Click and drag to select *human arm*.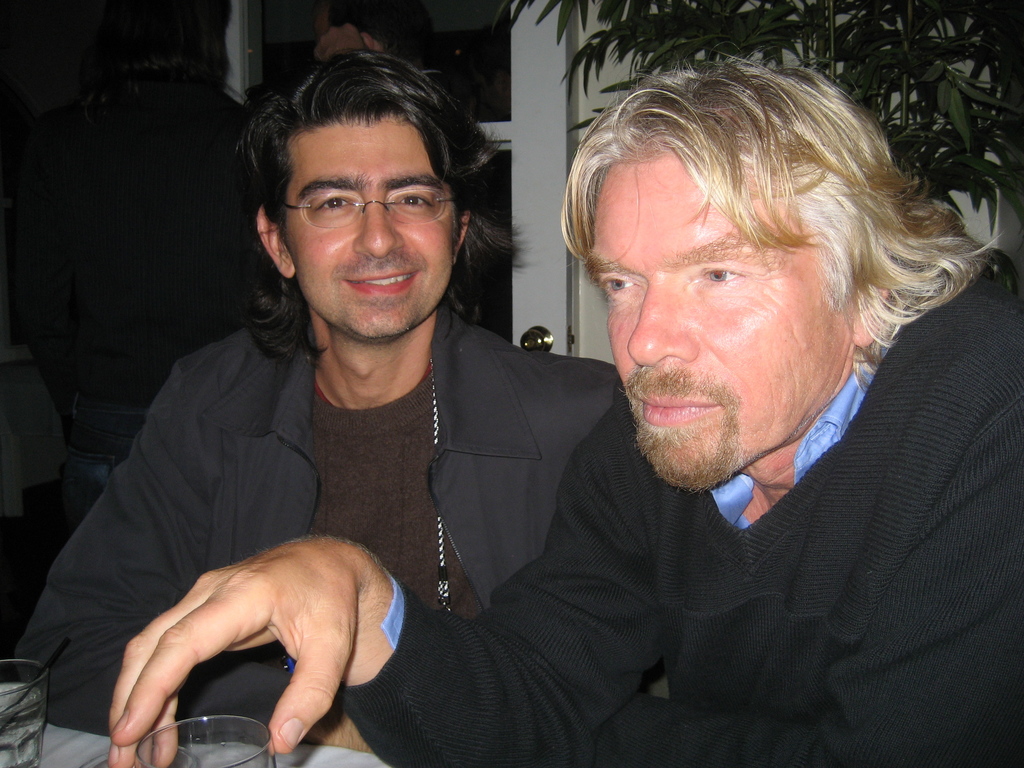
Selection: region(104, 380, 668, 767).
